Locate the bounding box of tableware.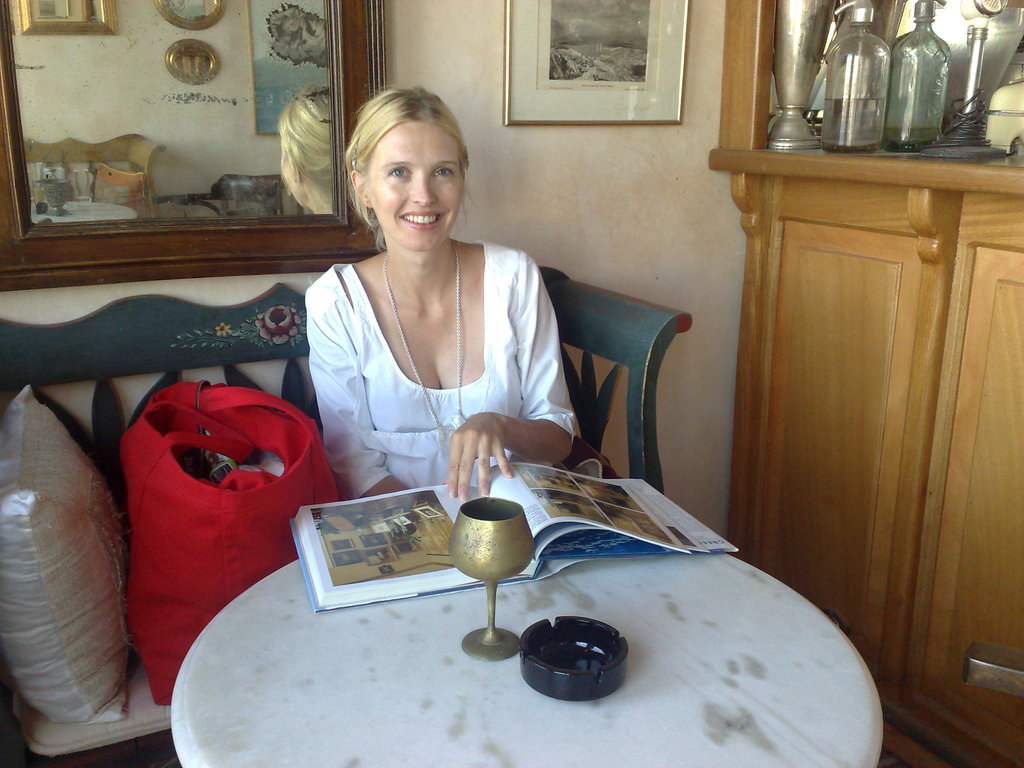
Bounding box: select_region(440, 494, 543, 616).
